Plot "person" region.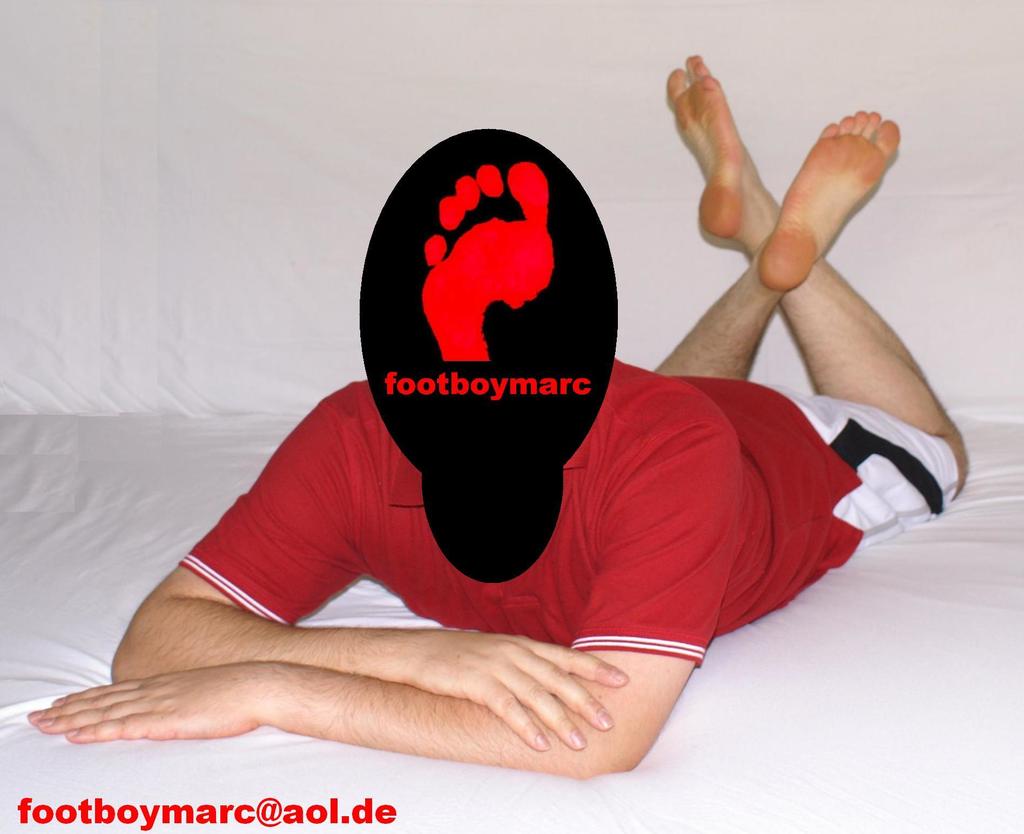
Plotted at Rect(19, 44, 982, 772).
